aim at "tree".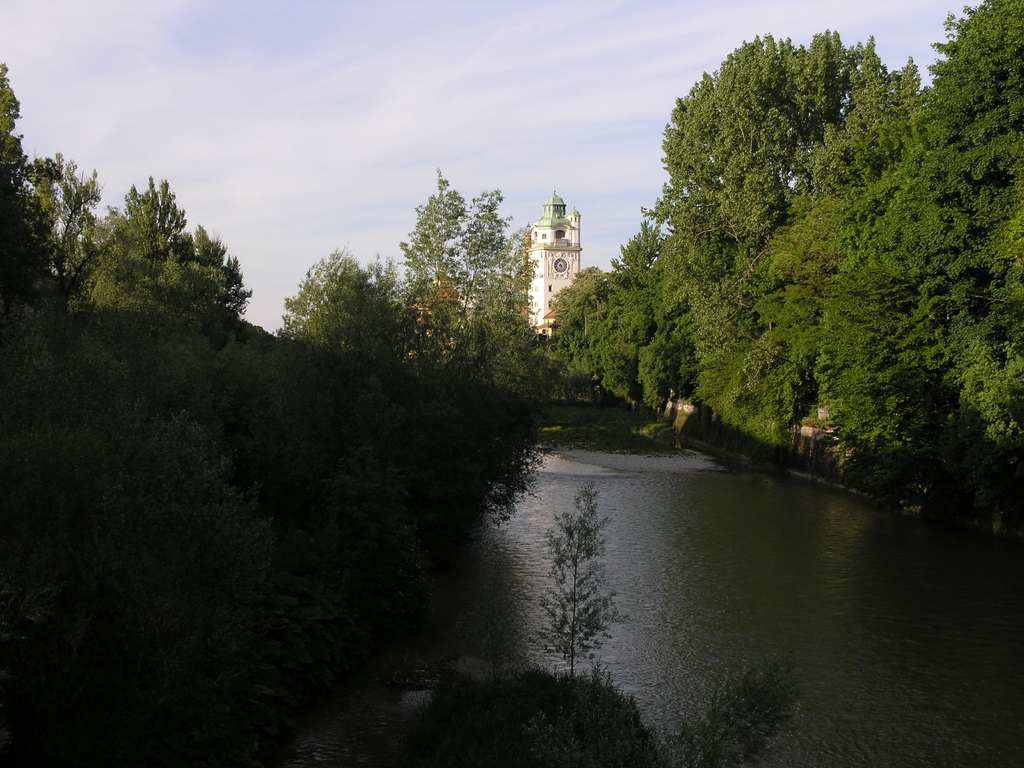
Aimed at 875,0,1023,362.
